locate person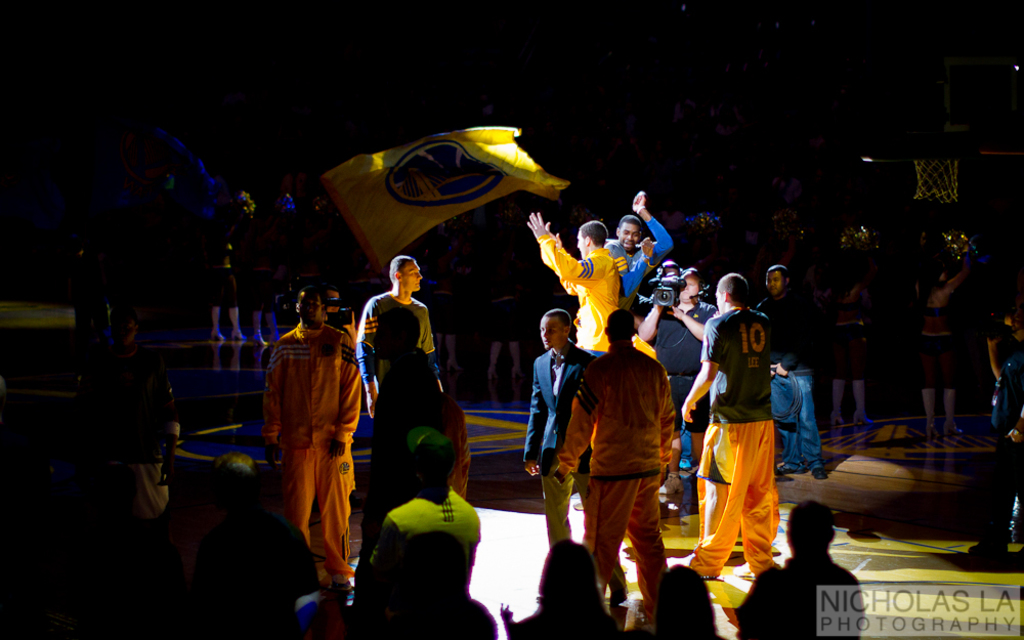
box(605, 193, 673, 299)
